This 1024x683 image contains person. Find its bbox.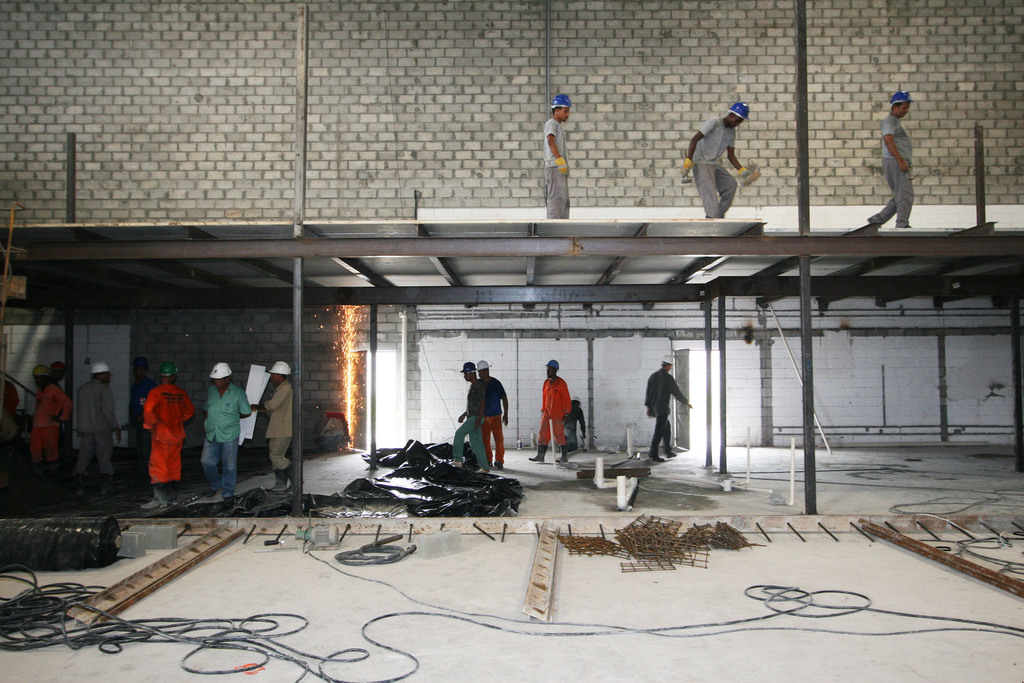
{"x1": 29, "y1": 367, "x2": 72, "y2": 483}.
